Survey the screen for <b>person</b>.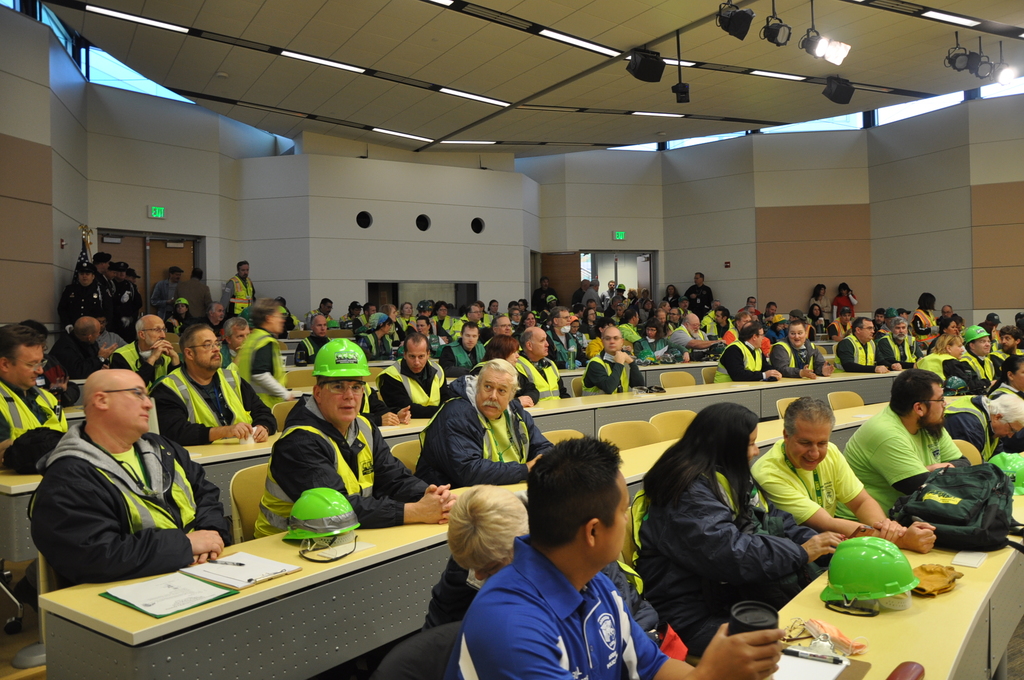
Survey found: {"x1": 489, "y1": 300, "x2": 499, "y2": 309}.
